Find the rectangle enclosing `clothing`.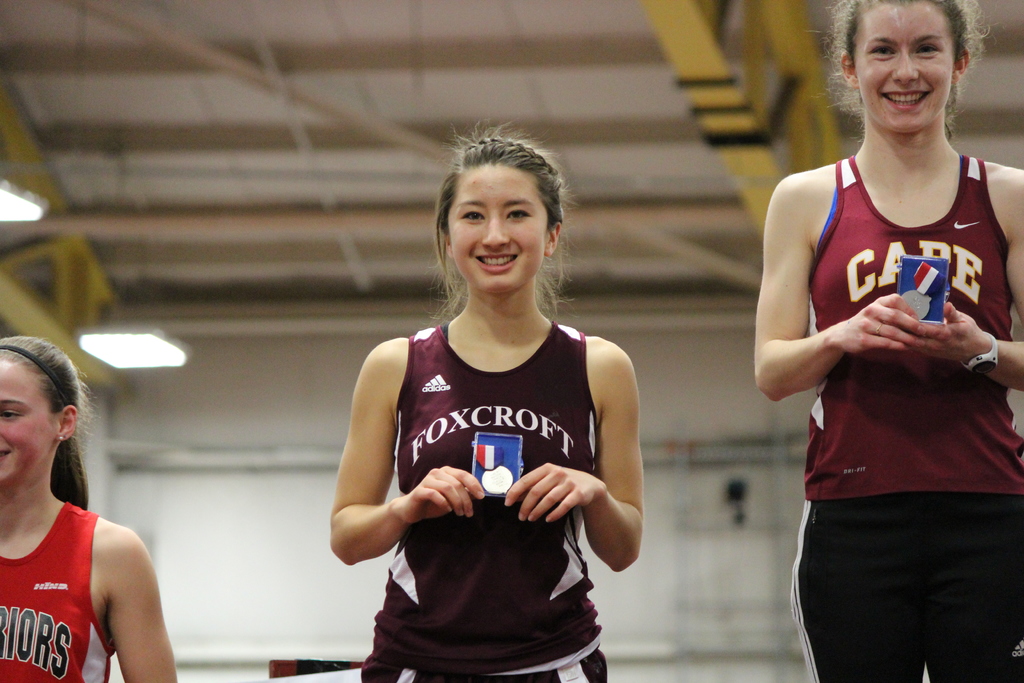
left=0, top=493, right=116, bottom=680.
